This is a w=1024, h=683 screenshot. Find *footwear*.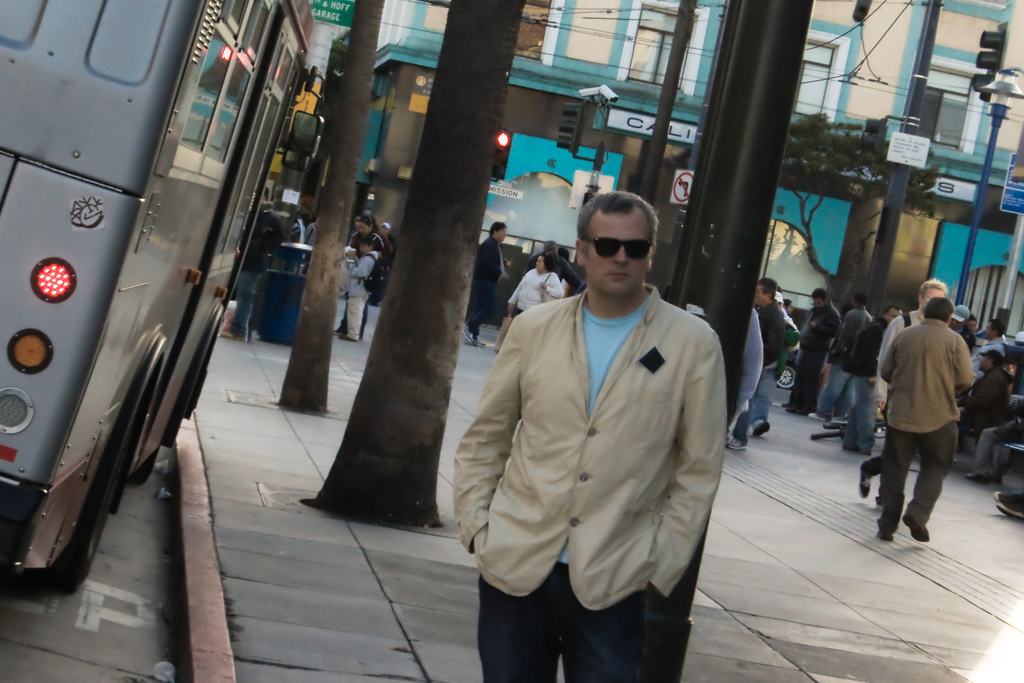
Bounding box: crop(725, 436, 744, 457).
